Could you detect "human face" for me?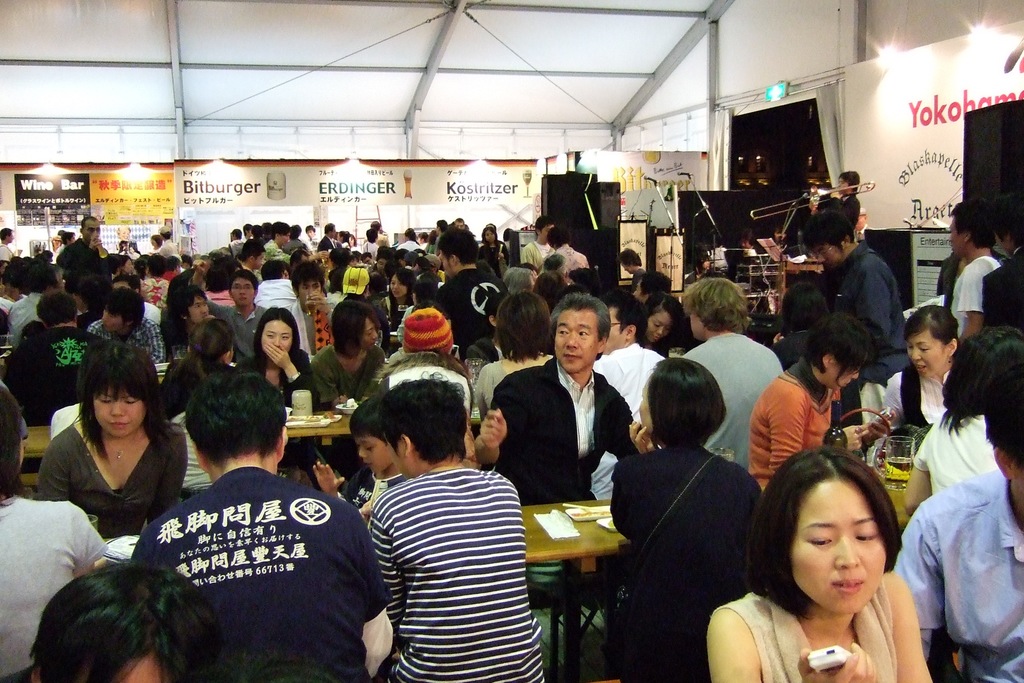
Detection result: box=[556, 310, 596, 374].
